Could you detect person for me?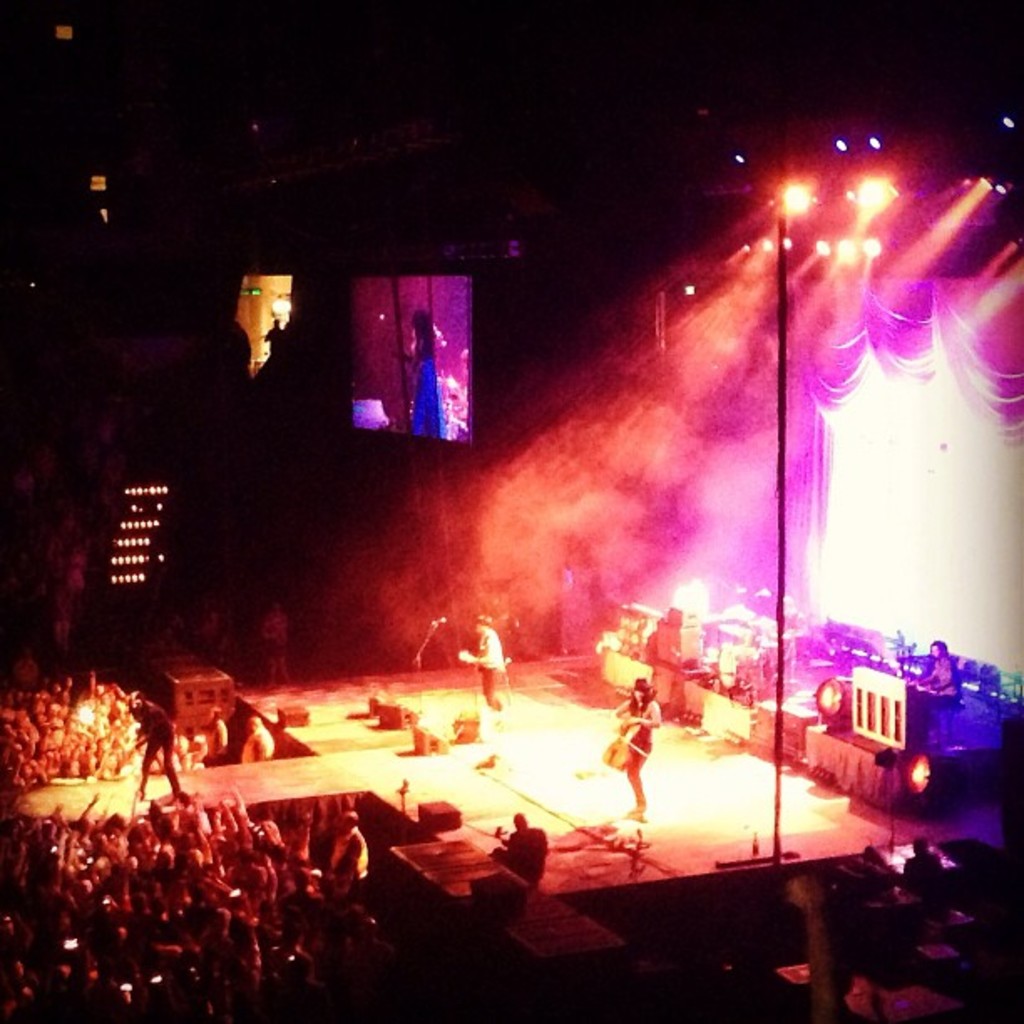
Detection result: [407, 305, 450, 428].
